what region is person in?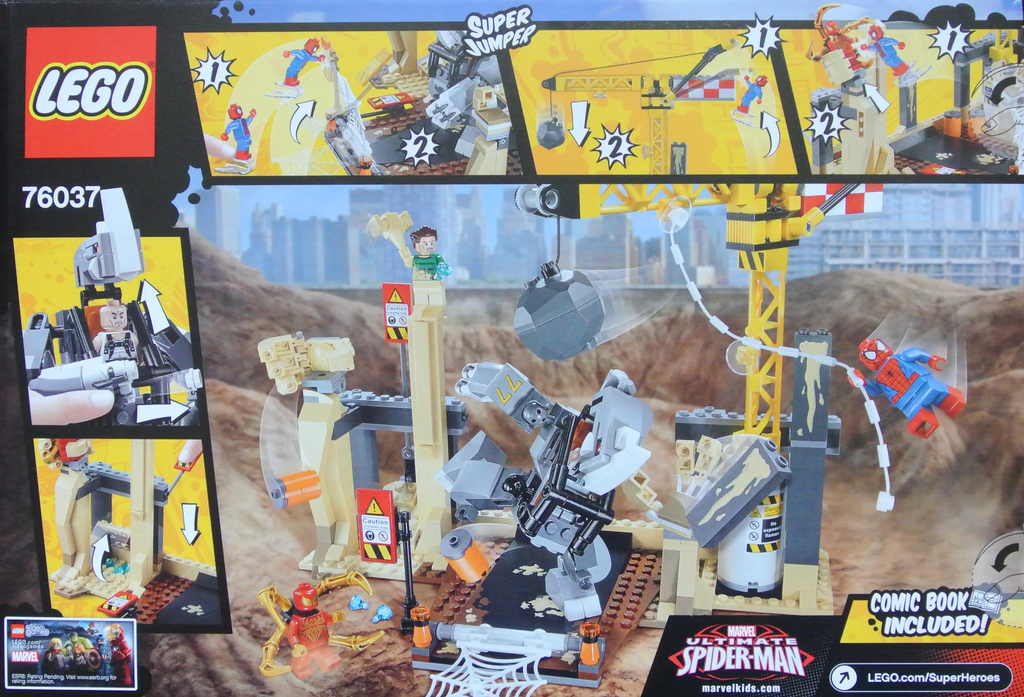
bbox=[847, 19, 908, 78].
